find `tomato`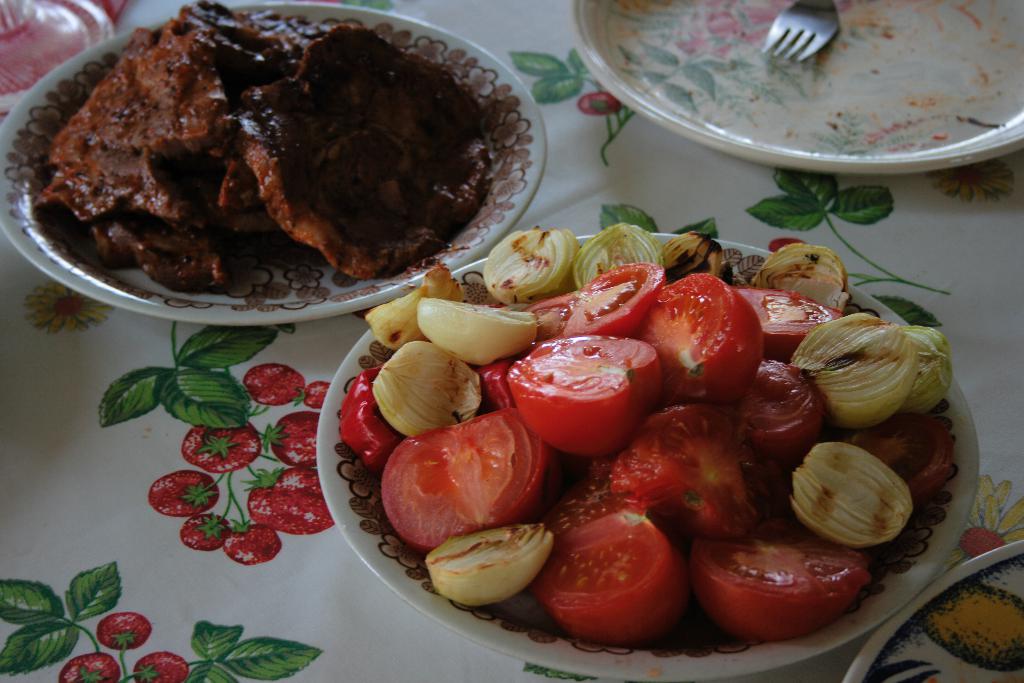
[x1=60, y1=651, x2=120, y2=682]
